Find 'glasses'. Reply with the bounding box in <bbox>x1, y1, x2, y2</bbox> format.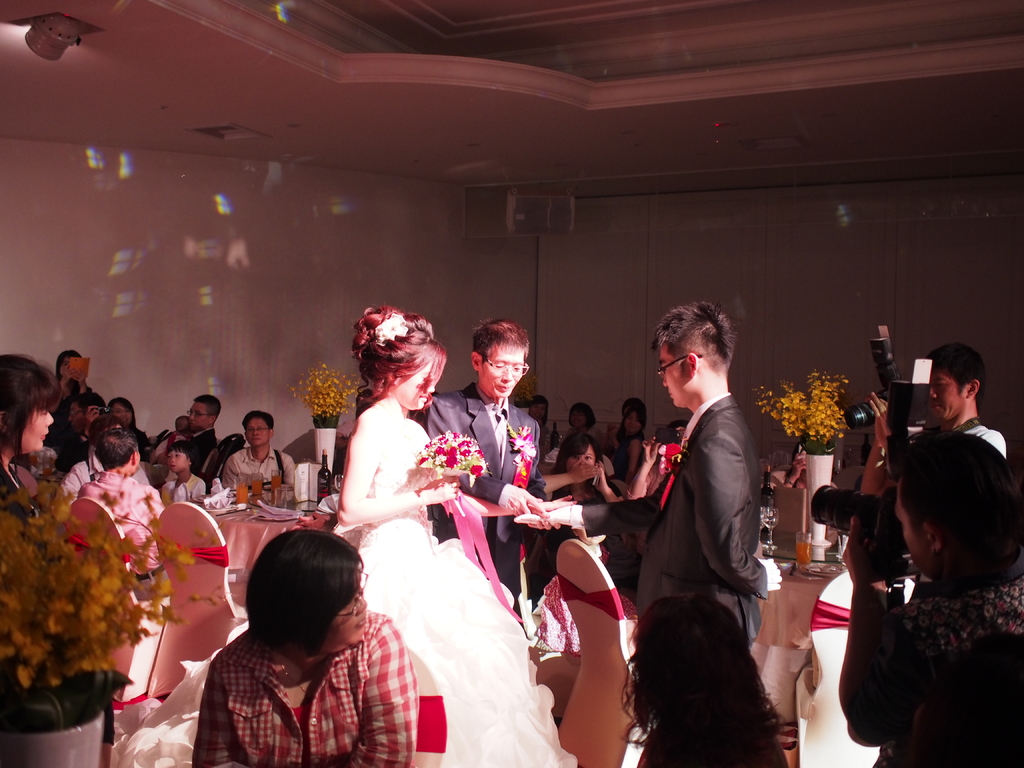
<bbox>245, 424, 268, 435</bbox>.
